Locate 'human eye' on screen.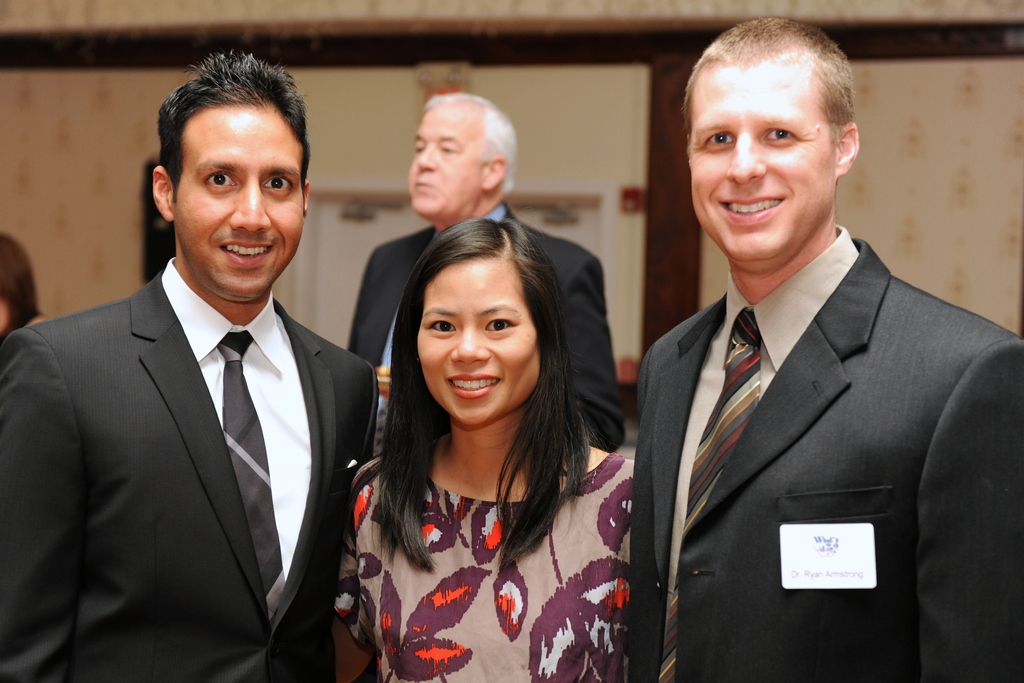
On screen at [422, 316, 456, 337].
